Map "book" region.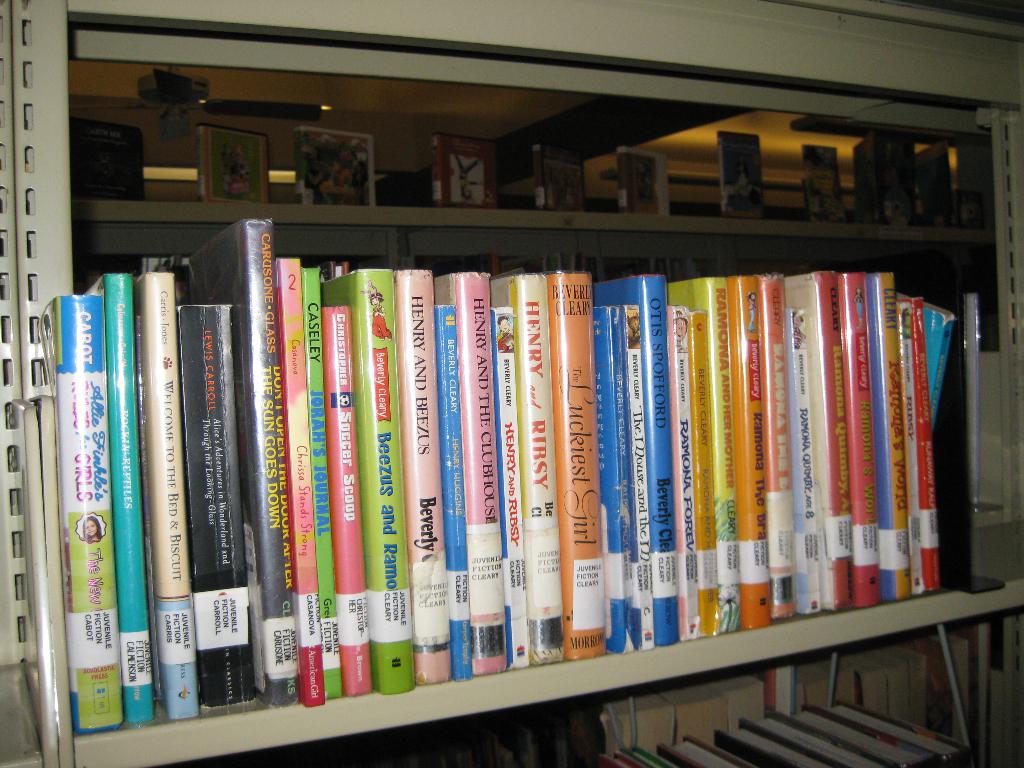
Mapped to crop(852, 131, 893, 212).
